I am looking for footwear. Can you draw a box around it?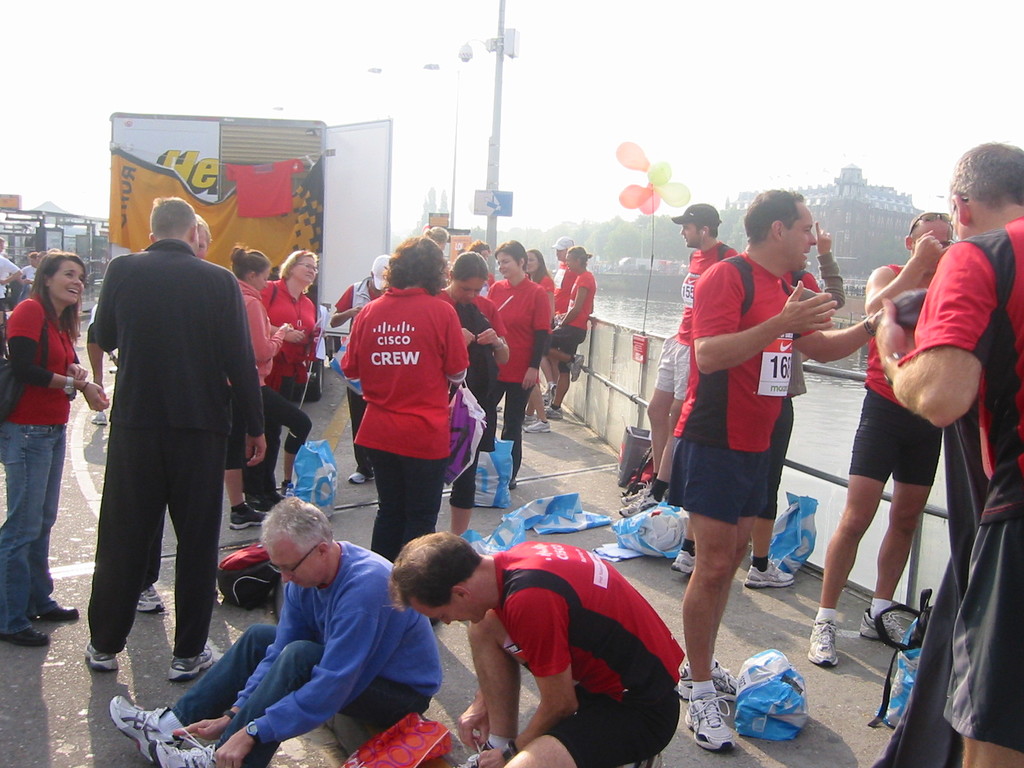
Sure, the bounding box is x1=675 y1=660 x2=740 y2=698.
